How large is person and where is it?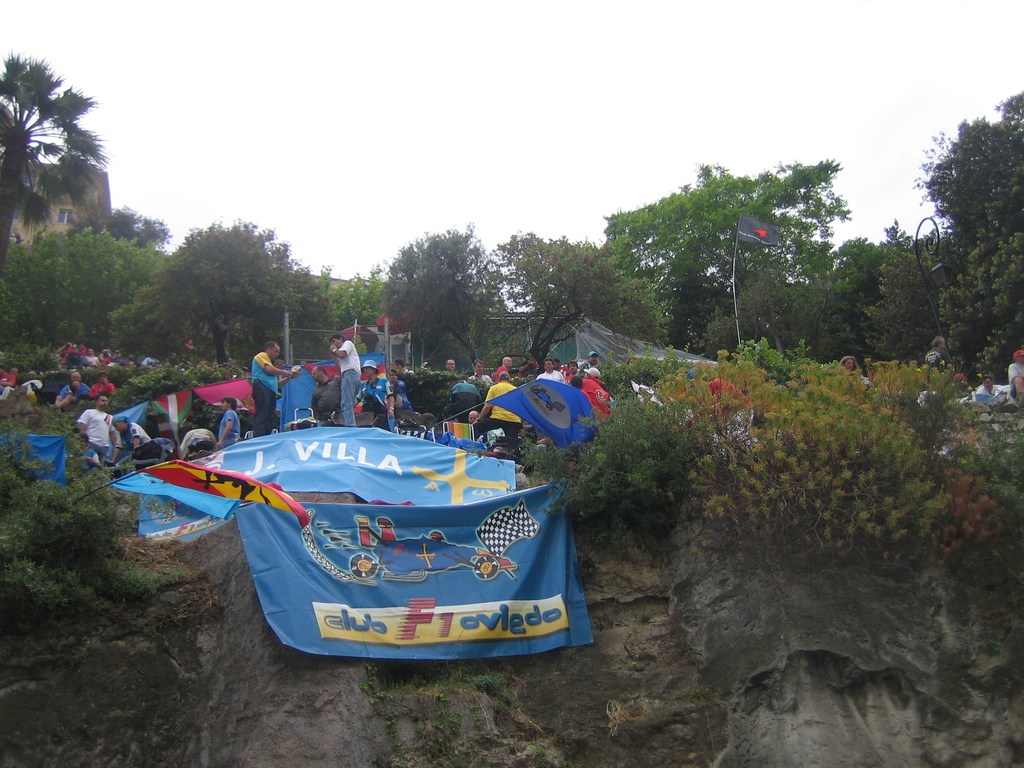
Bounding box: <region>327, 330, 361, 429</region>.
